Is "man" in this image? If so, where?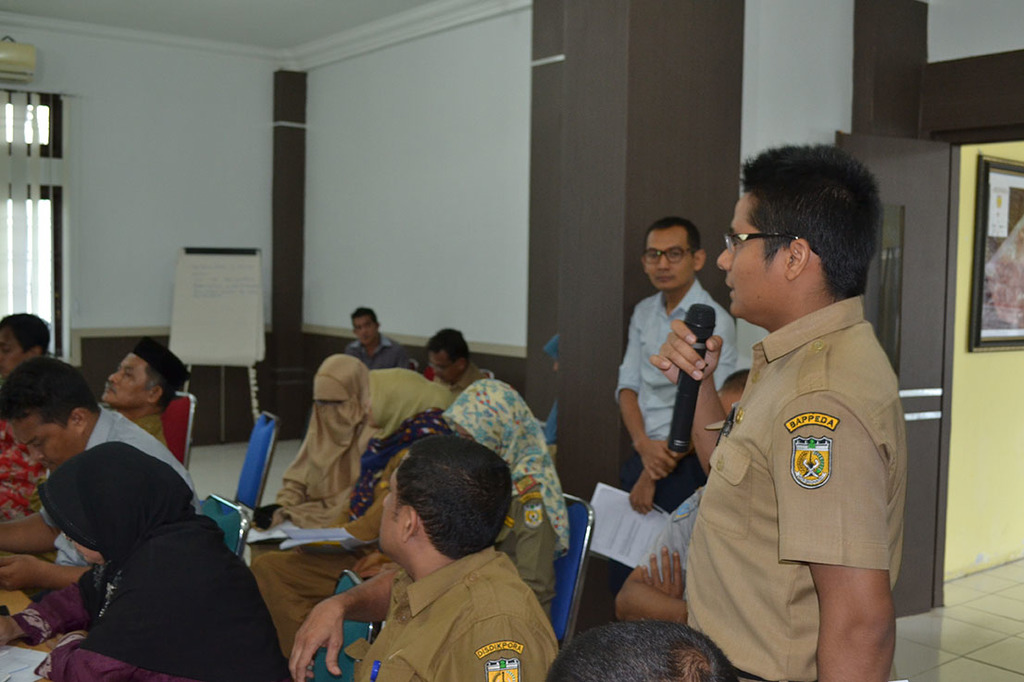
Yes, at (98,339,191,447).
